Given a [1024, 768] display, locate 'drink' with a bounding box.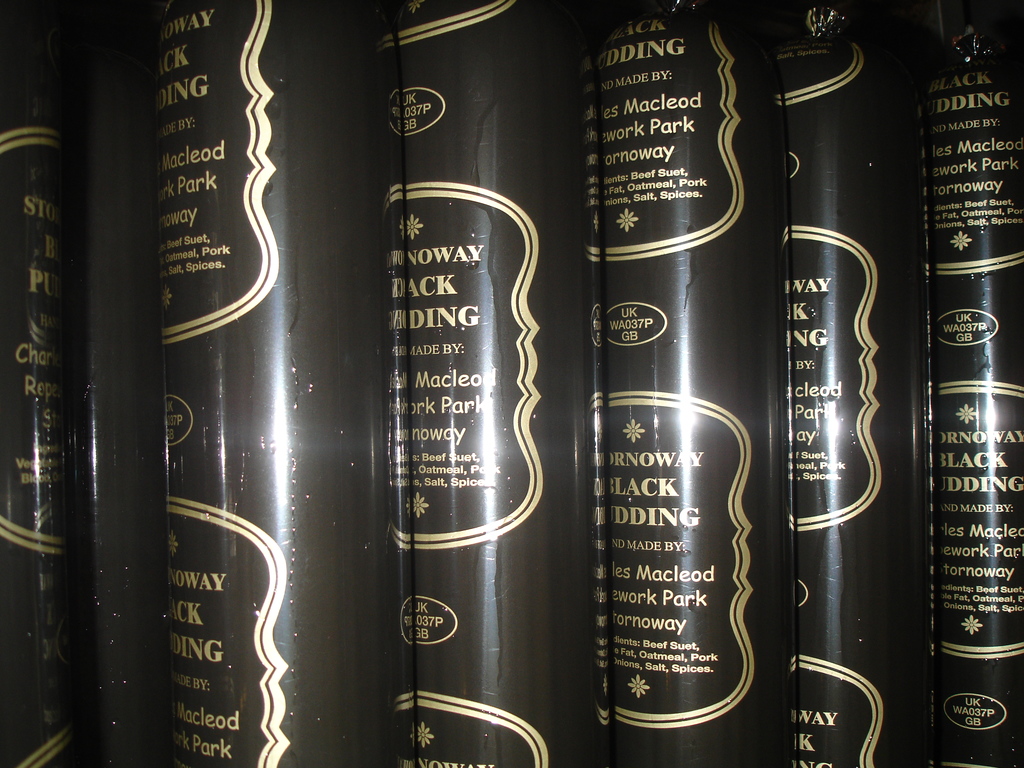
Located: region(919, 5, 1023, 763).
